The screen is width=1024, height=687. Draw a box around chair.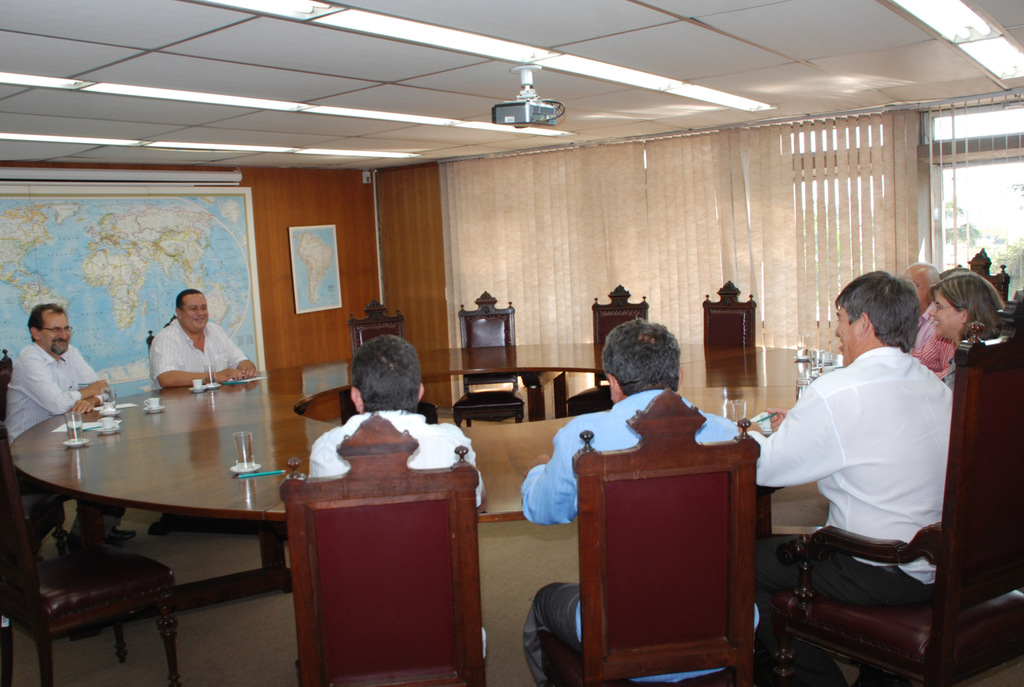
left=456, top=289, right=522, bottom=423.
